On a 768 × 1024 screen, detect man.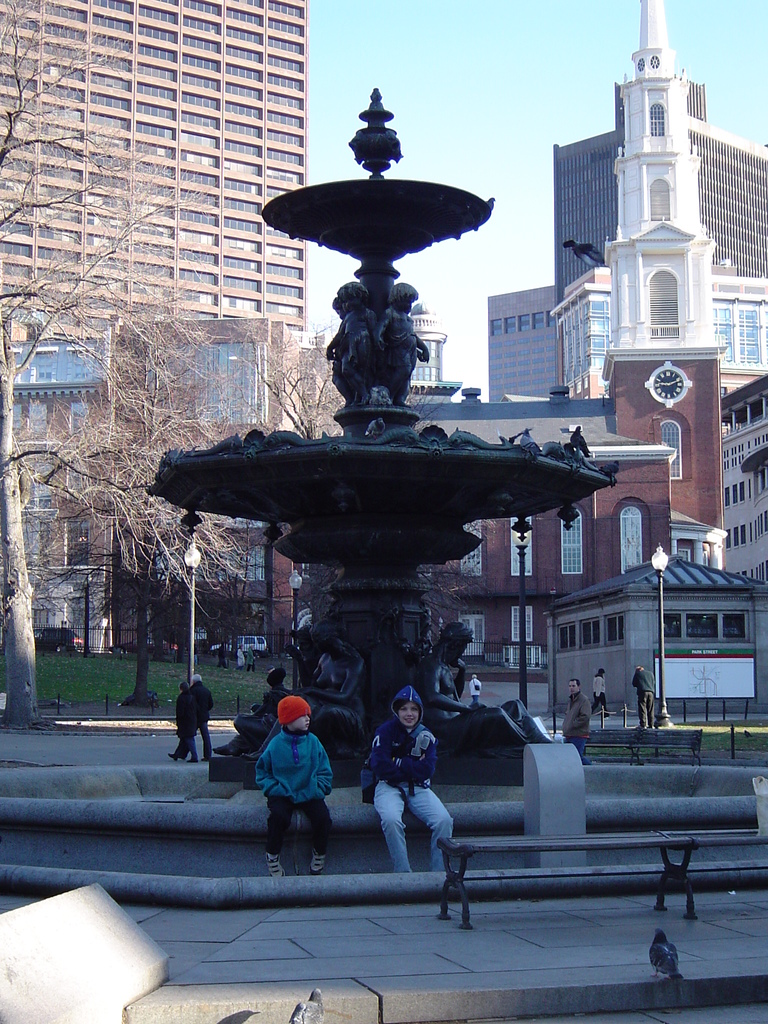
locate(565, 684, 589, 764).
